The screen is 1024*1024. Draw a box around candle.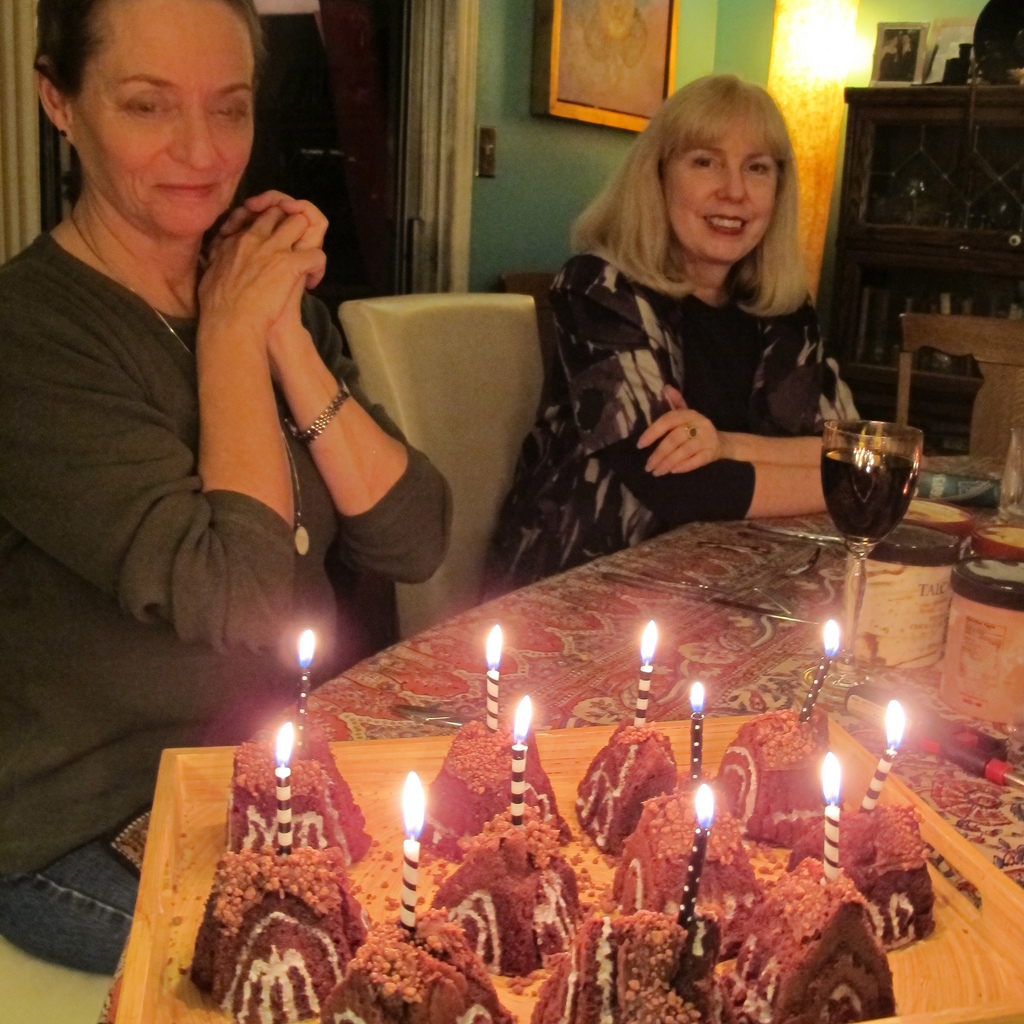
select_region(509, 695, 536, 828).
